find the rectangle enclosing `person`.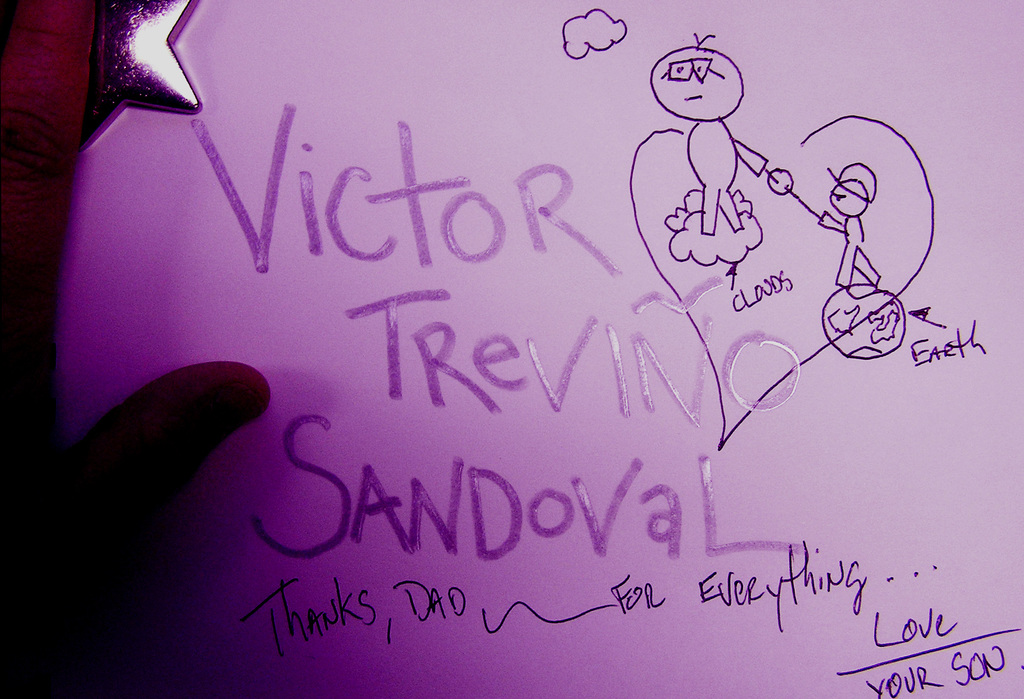
left=814, top=159, right=882, bottom=289.
